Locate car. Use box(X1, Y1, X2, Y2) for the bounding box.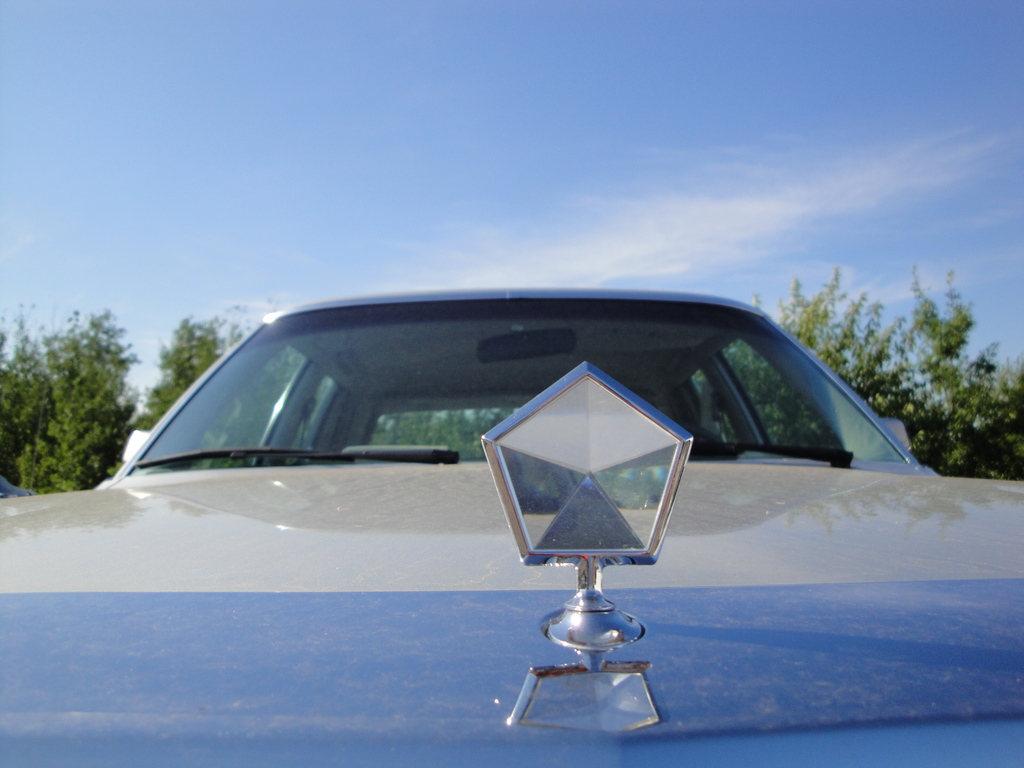
box(1, 284, 1023, 767).
